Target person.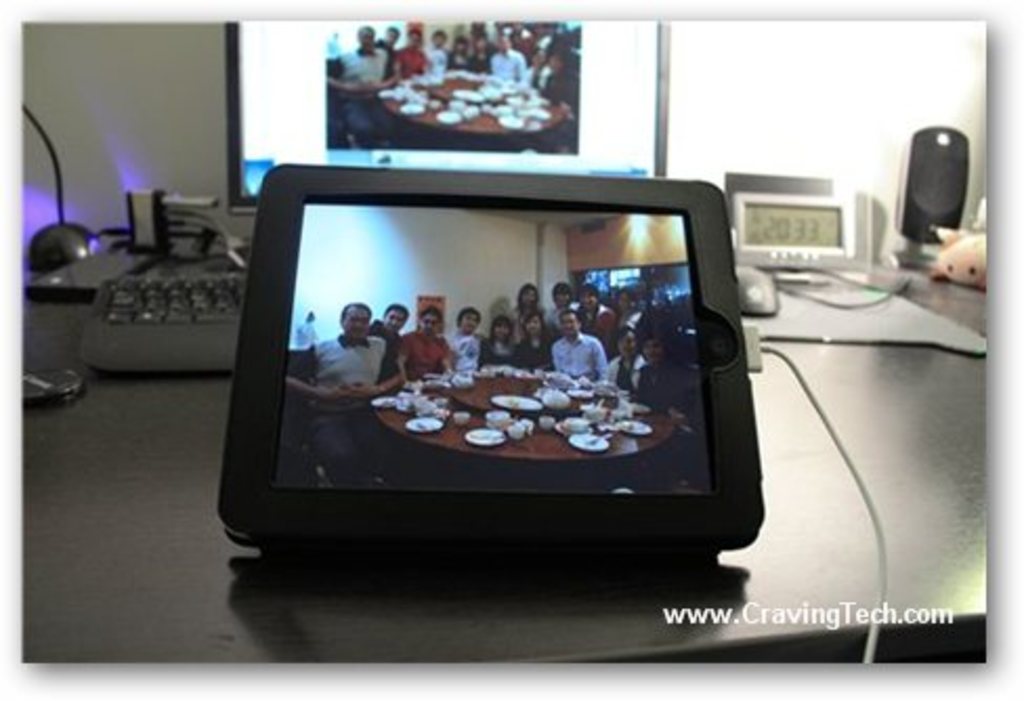
Target region: x1=327, y1=25, x2=401, y2=149.
